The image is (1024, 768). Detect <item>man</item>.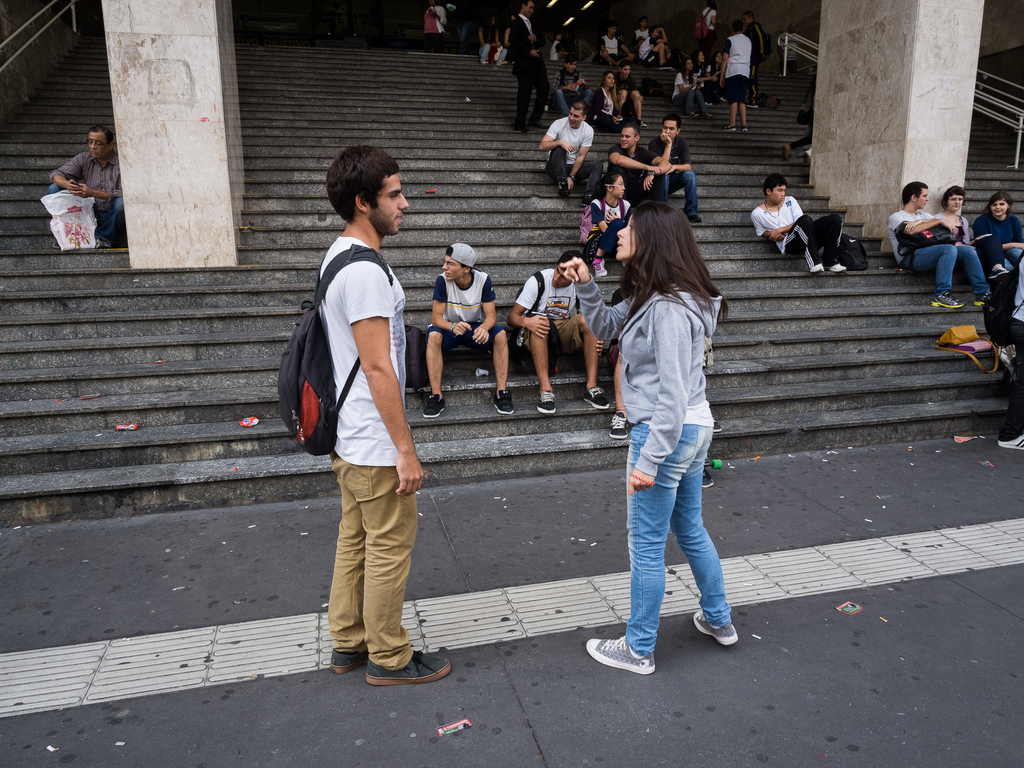
Detection: x1=636, y1=19, x2=653, y2=50.
